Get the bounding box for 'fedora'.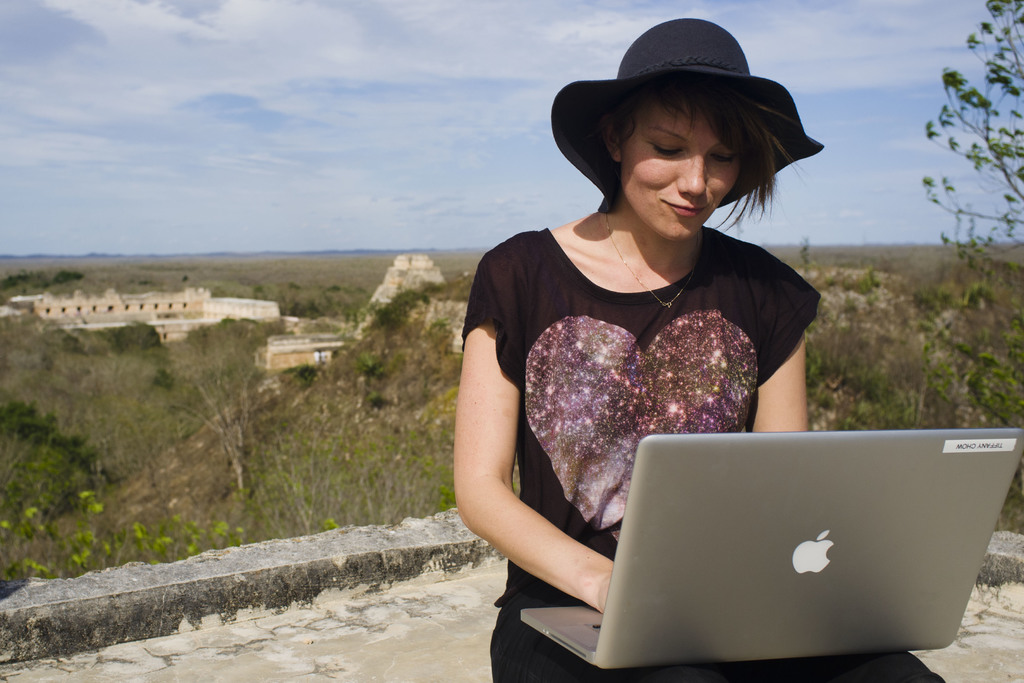
548/19/821/209.
